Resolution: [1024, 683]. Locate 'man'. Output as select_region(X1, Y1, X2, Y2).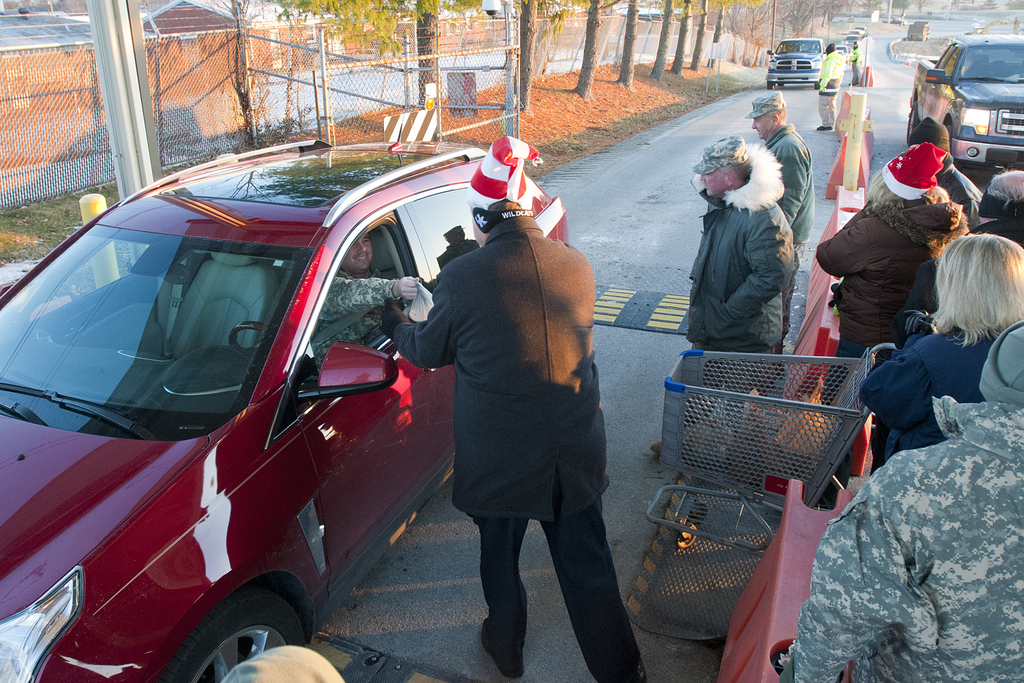
select_region(319, 231, 419, 366).
